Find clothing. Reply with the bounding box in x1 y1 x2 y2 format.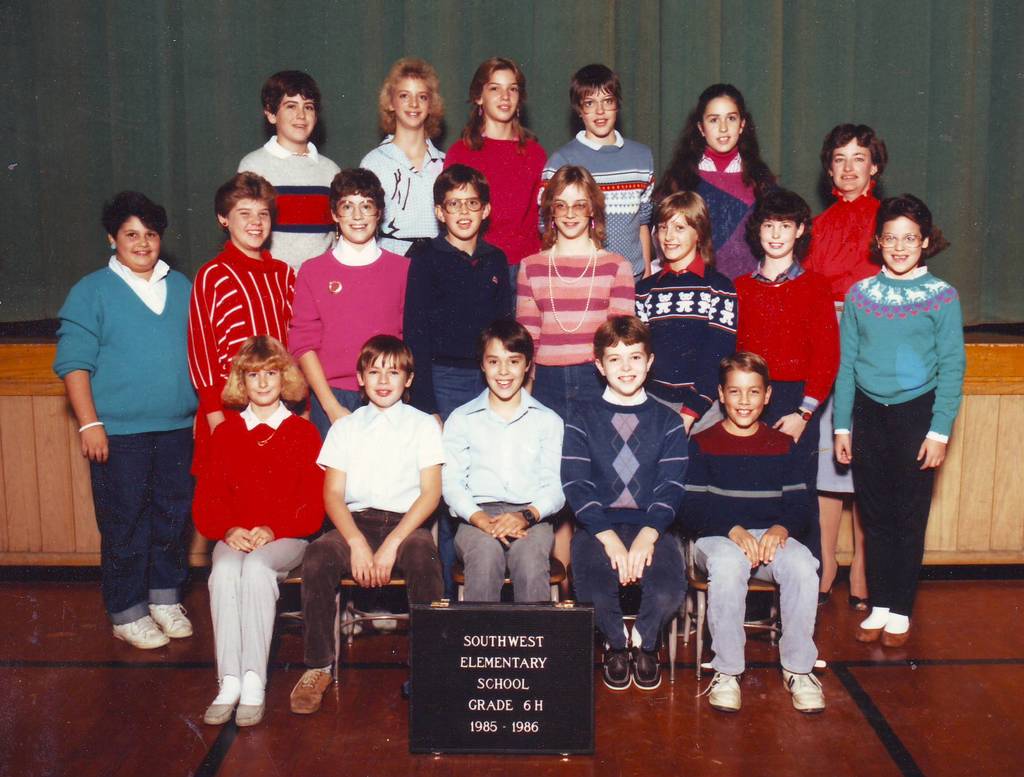
797 190 881 304.
